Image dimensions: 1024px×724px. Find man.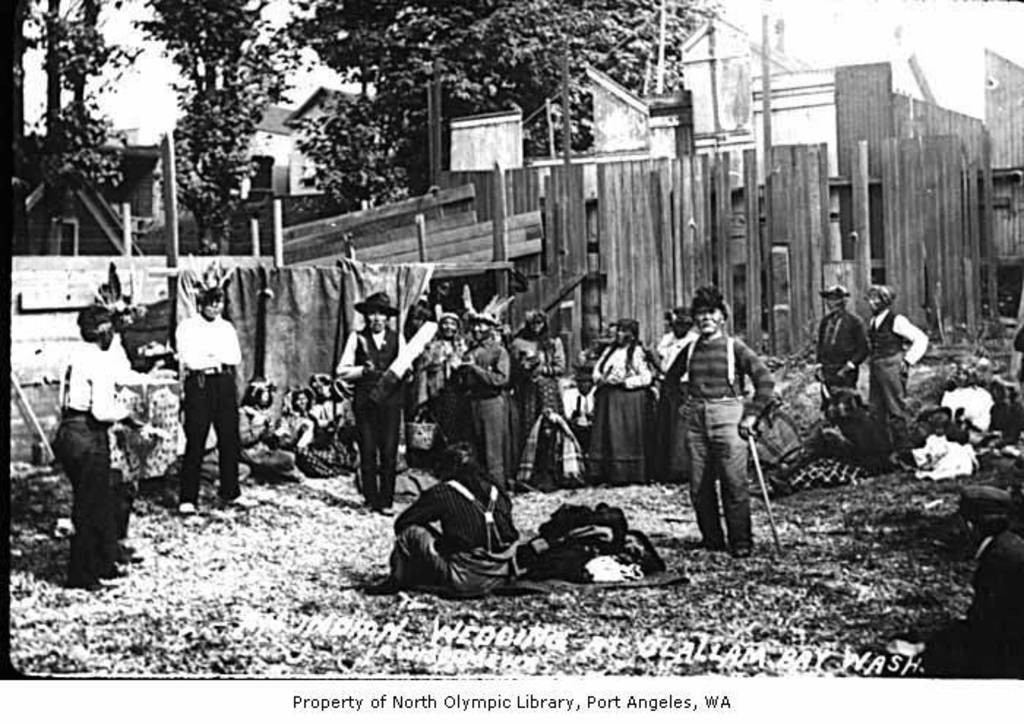
[875,288,923,464].
